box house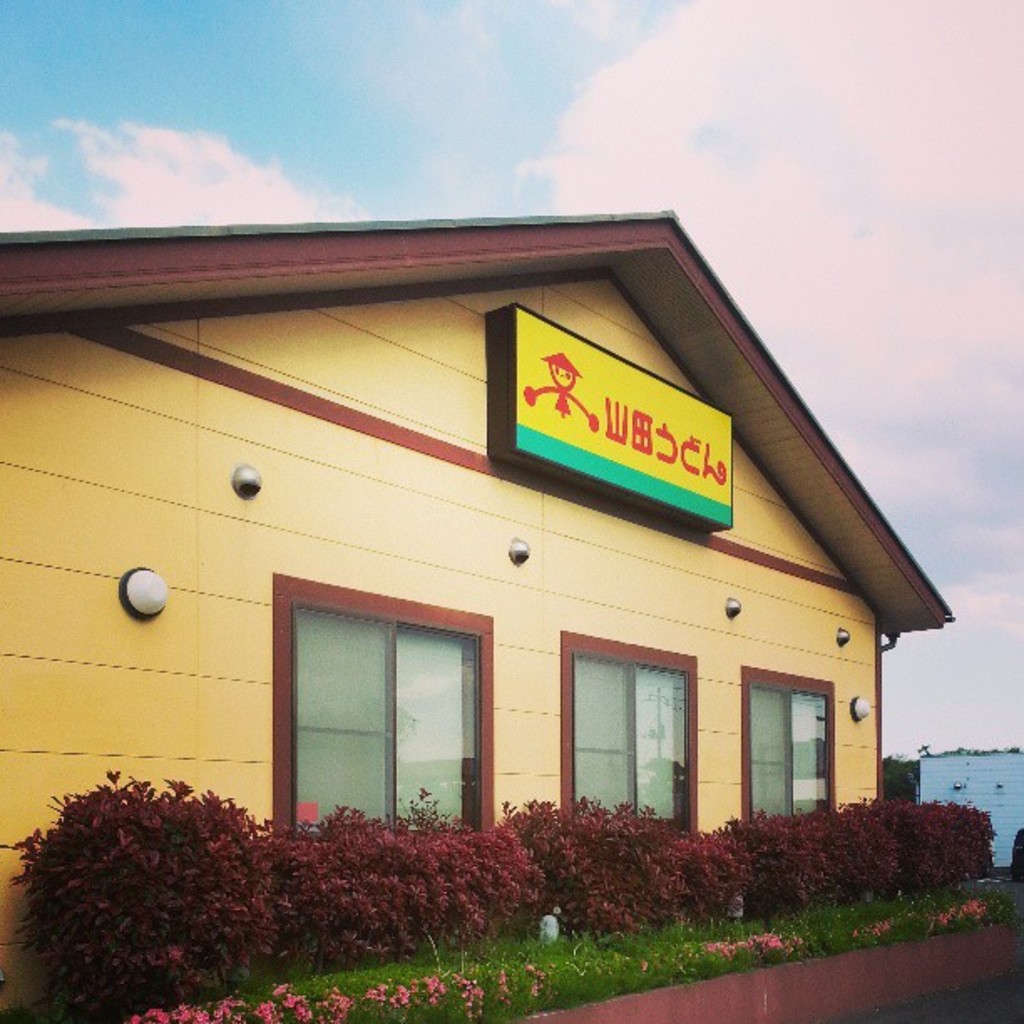
left=0, top=212, right=955, bottom=1014
